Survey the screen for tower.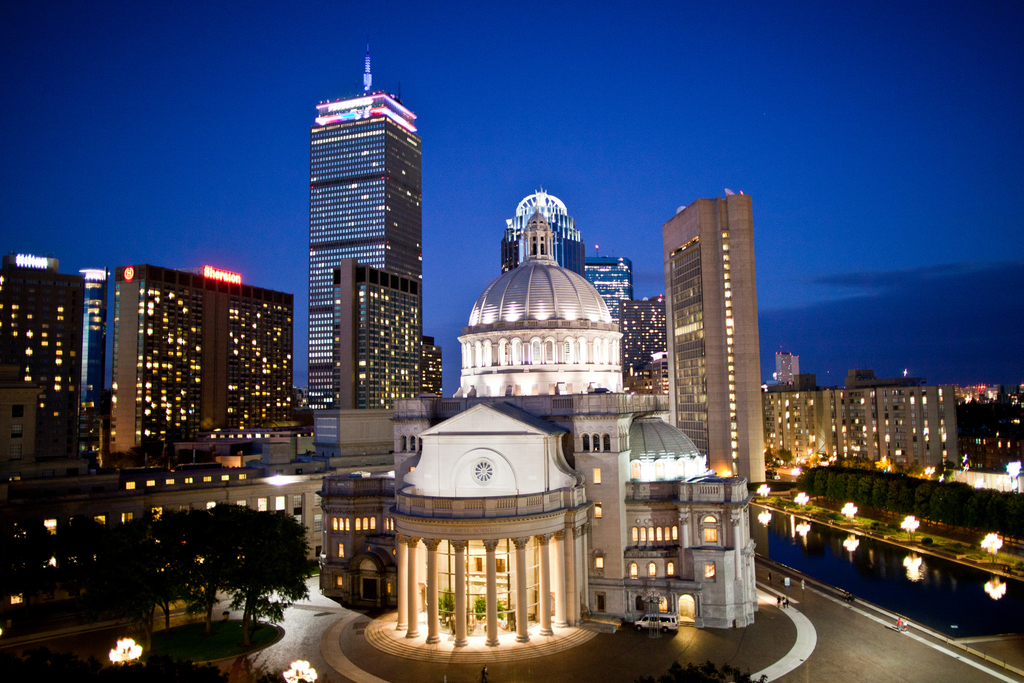
Survey found: <bbox>89, 264, 296, 454</bbox>.
